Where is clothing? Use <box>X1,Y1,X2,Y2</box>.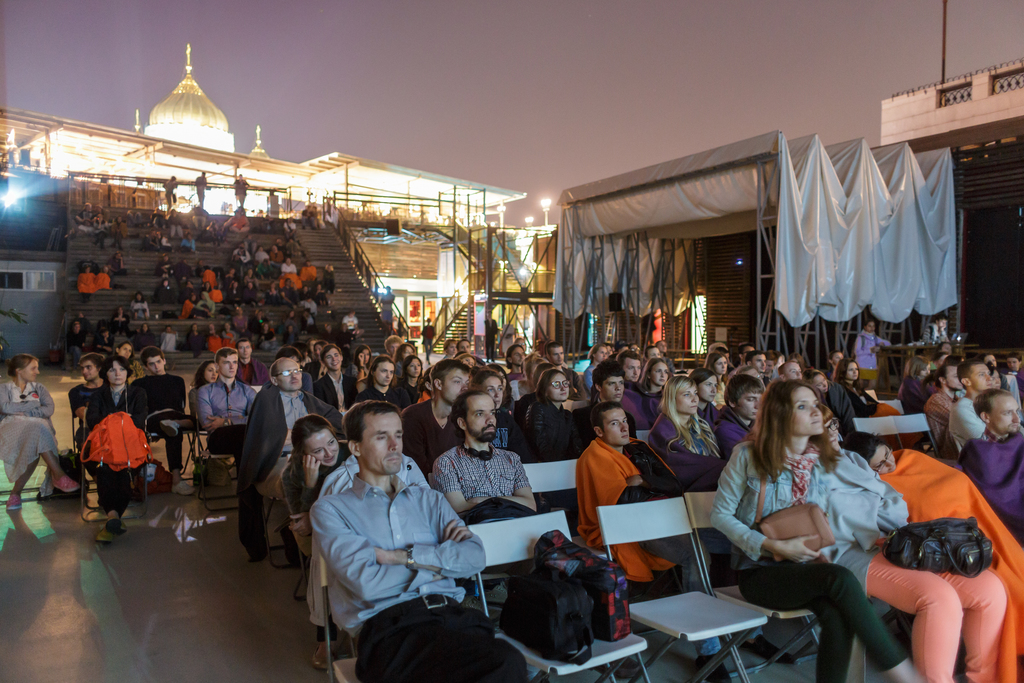
<box>0,377,64,489</box>.
